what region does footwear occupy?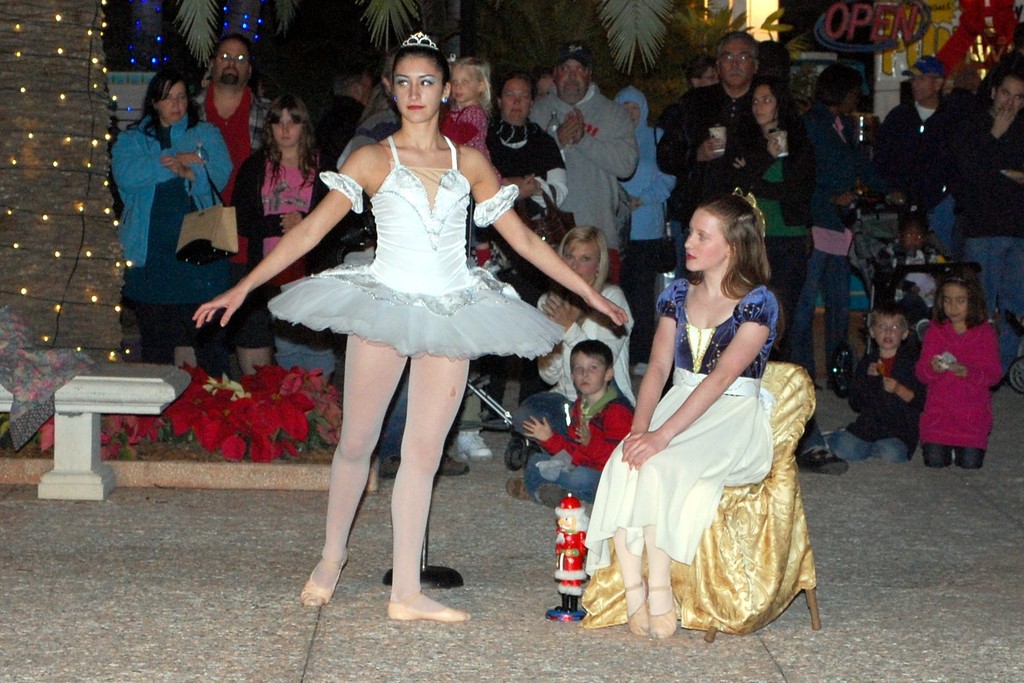
box=[509, 478, 526, 496].
